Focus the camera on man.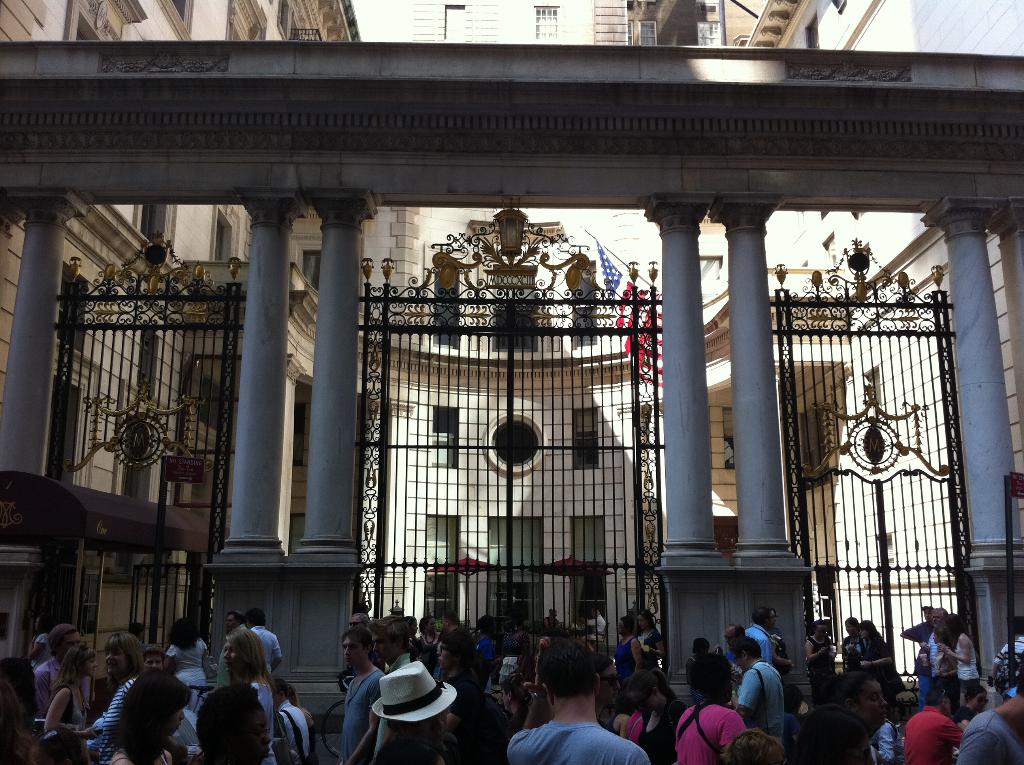
Focus region: crop(218, 611, 248, 689).
